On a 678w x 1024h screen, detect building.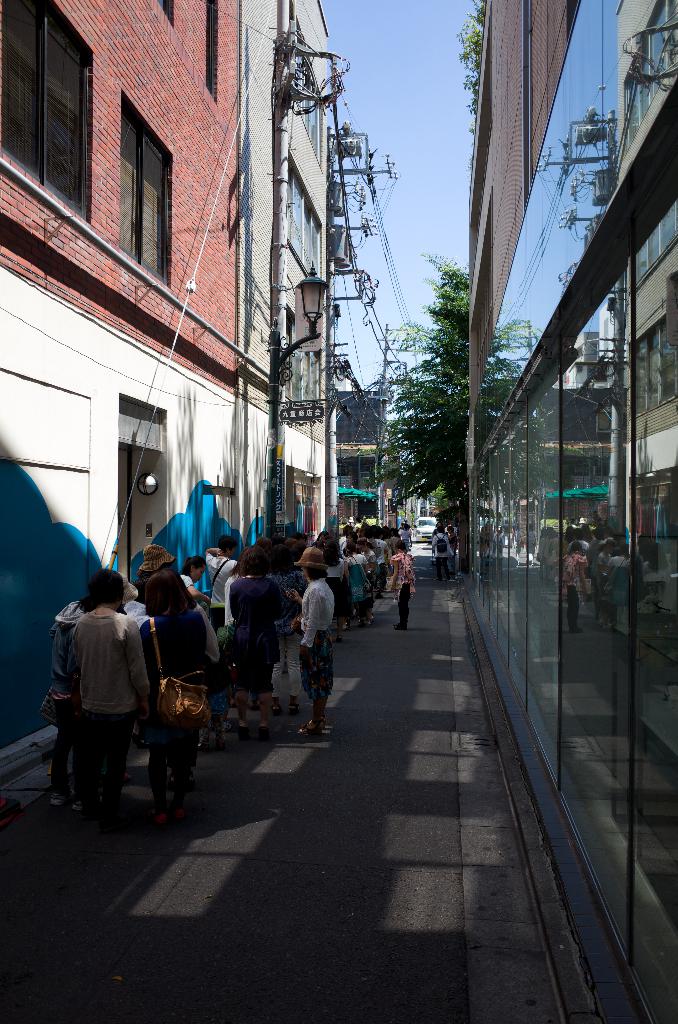
detection(0, 0, 342, 780).
